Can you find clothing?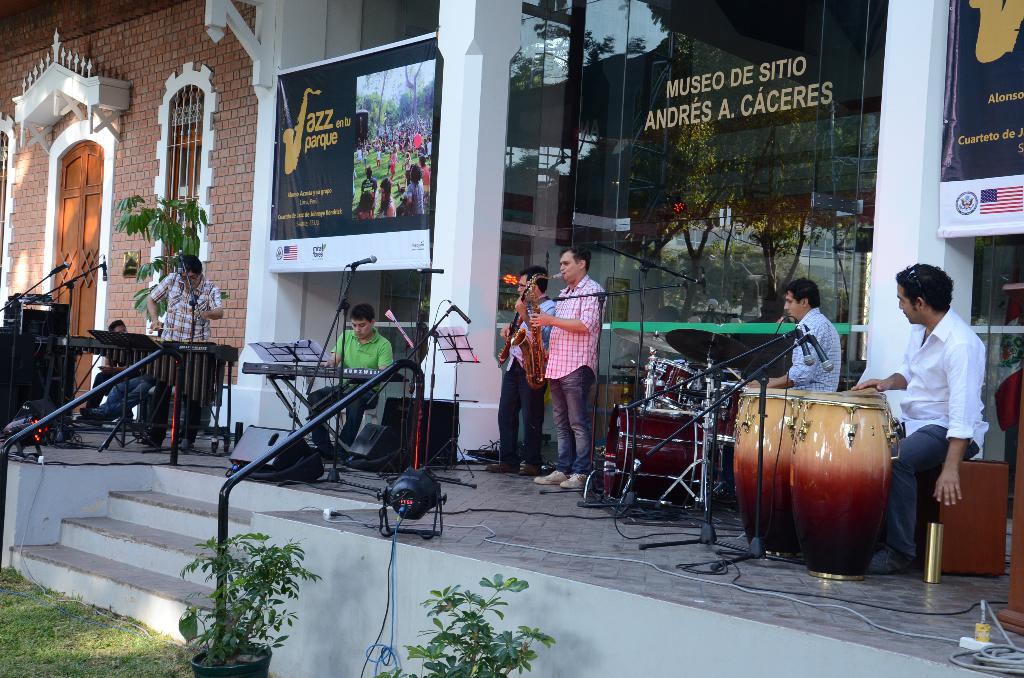
Yes, bounding box: box=[381, 194, 397, 218].
